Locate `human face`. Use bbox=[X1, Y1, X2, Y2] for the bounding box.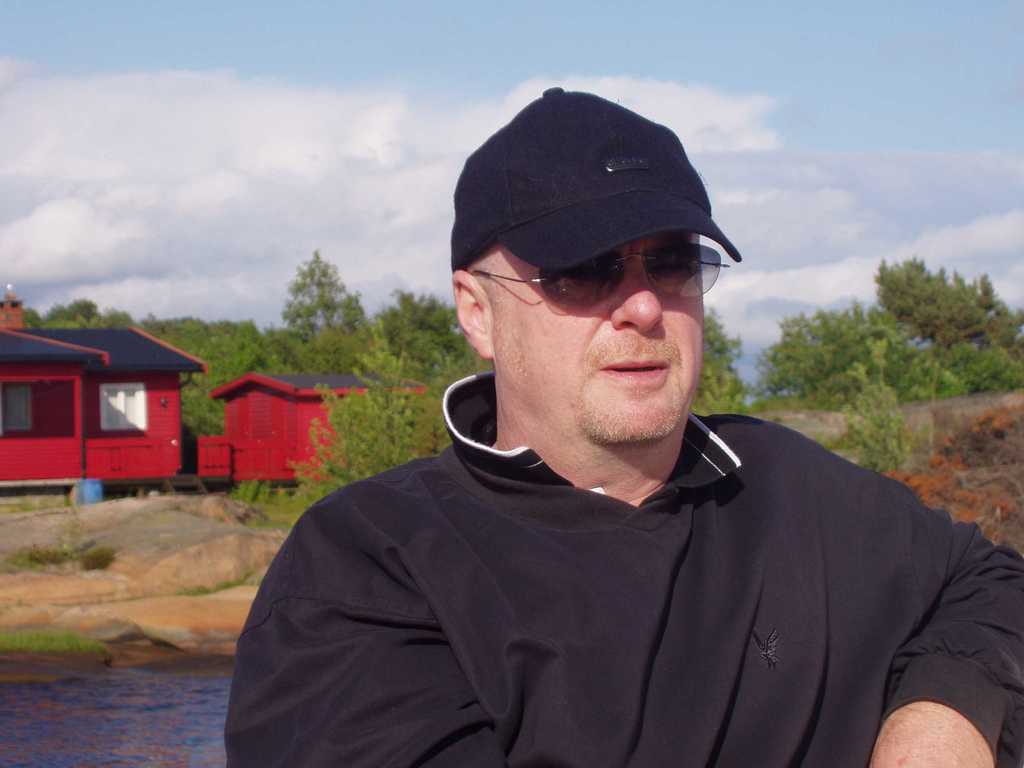
bbox=[492, 248, 705, 438].
